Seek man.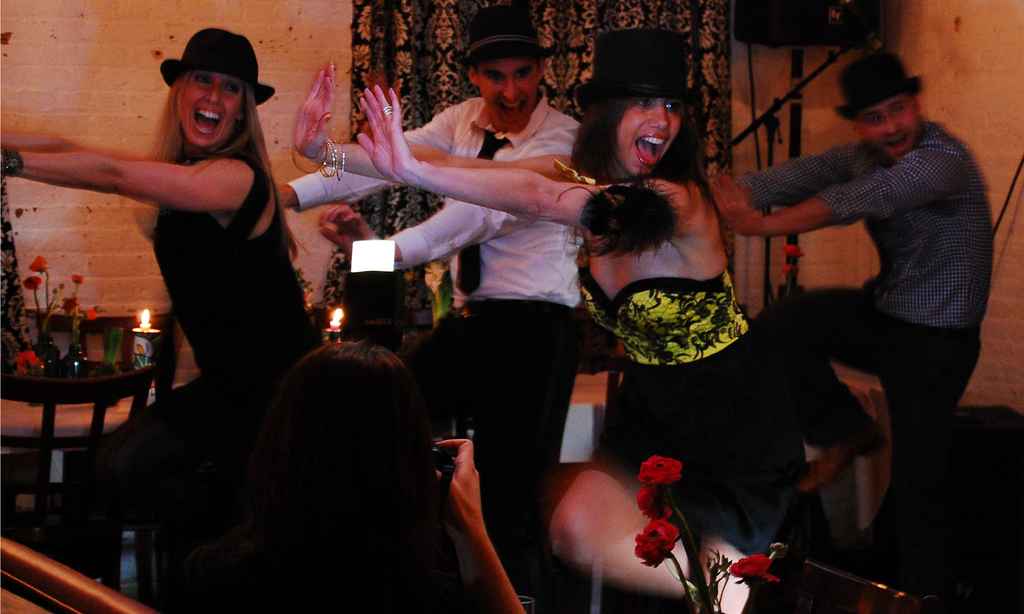
{"x1": 275, "y1": 6, "x2": 582, "y2": 613}.
